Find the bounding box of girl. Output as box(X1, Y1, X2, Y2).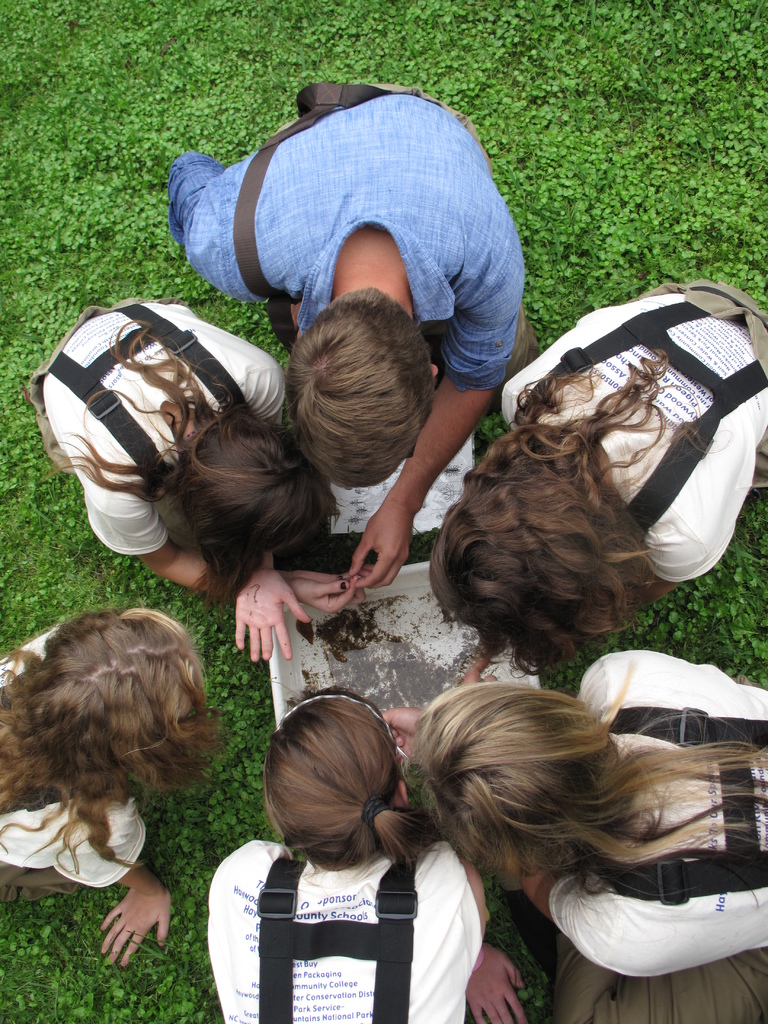
box(207, 684, 529, 1023).
